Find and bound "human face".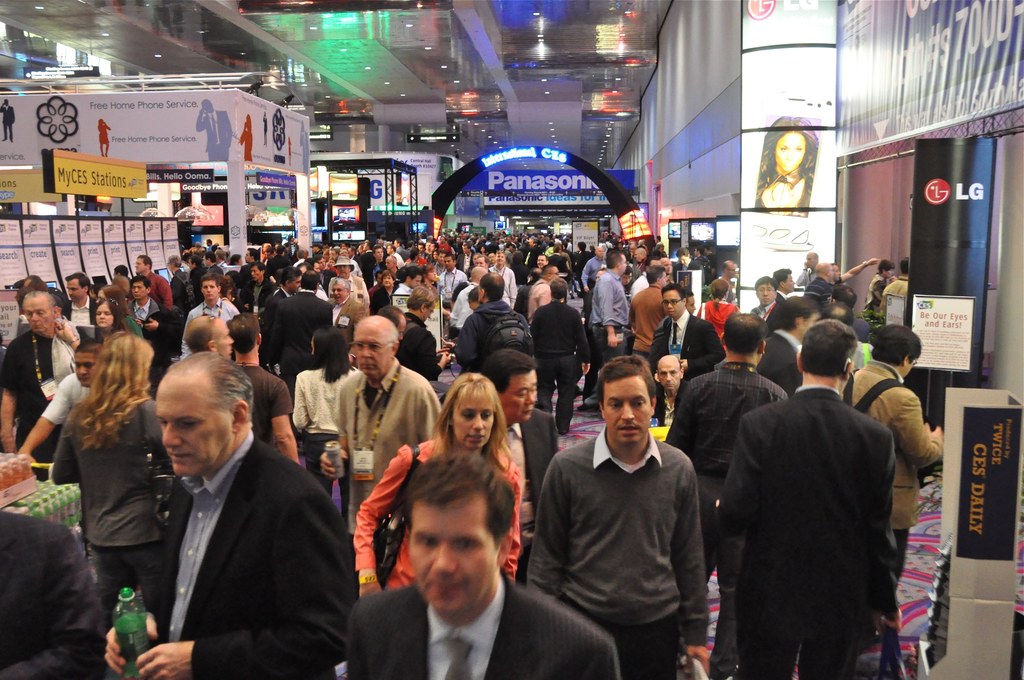
Bound: select_region(351, 318, 390, 378).
